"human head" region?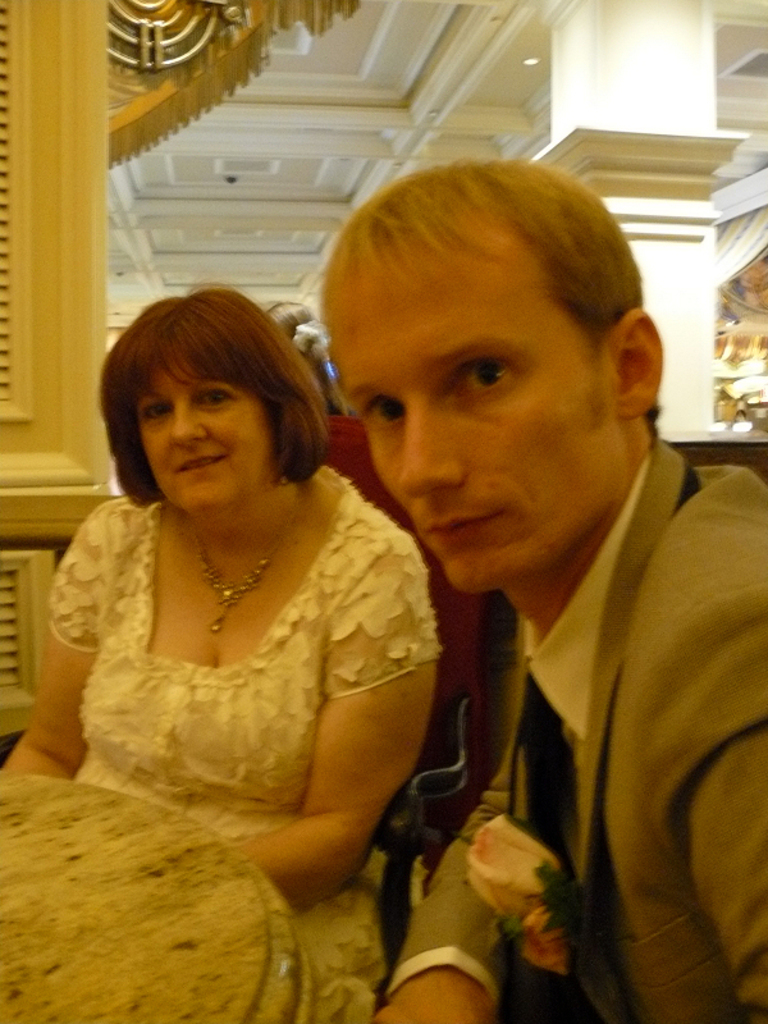
[320,154,666,596]
